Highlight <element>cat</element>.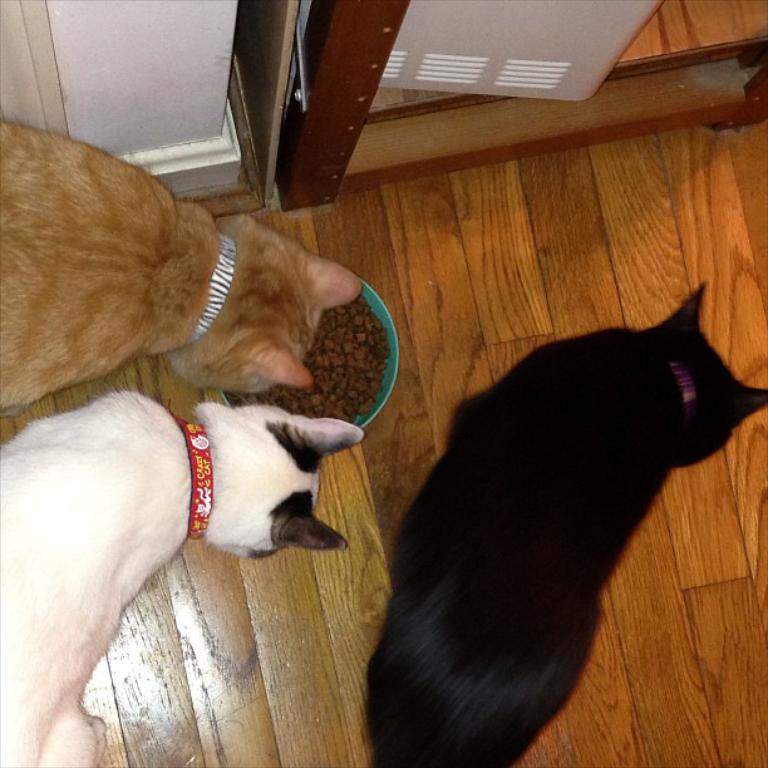
Highlighted region: (left=0, top=388, right=369, bottom=767).
